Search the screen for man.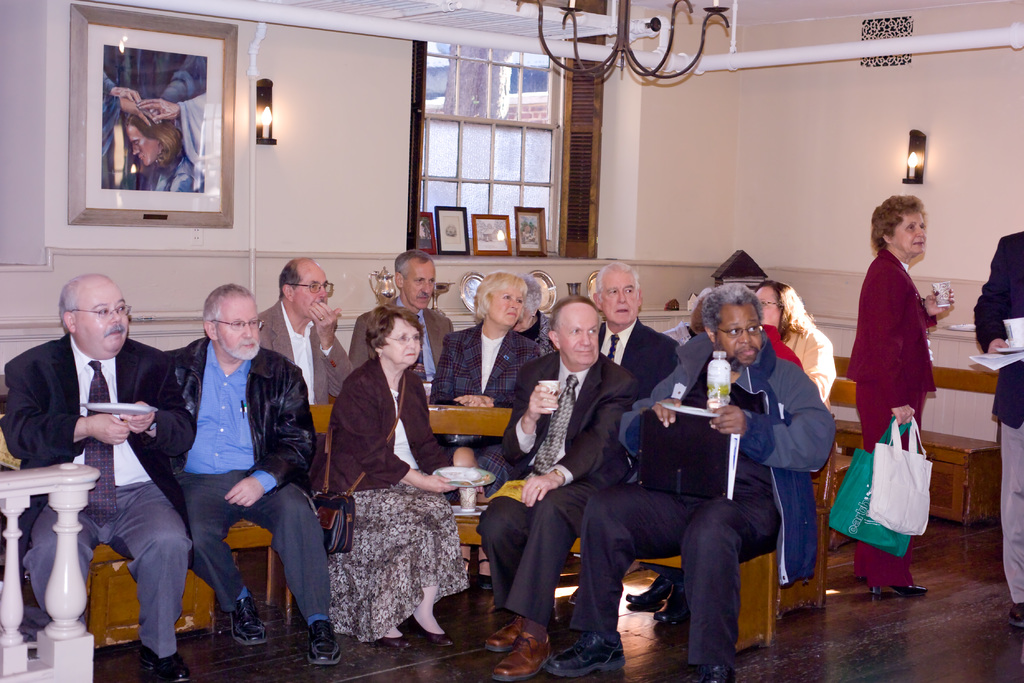
Found at detection(602, 261, 680, 399).
